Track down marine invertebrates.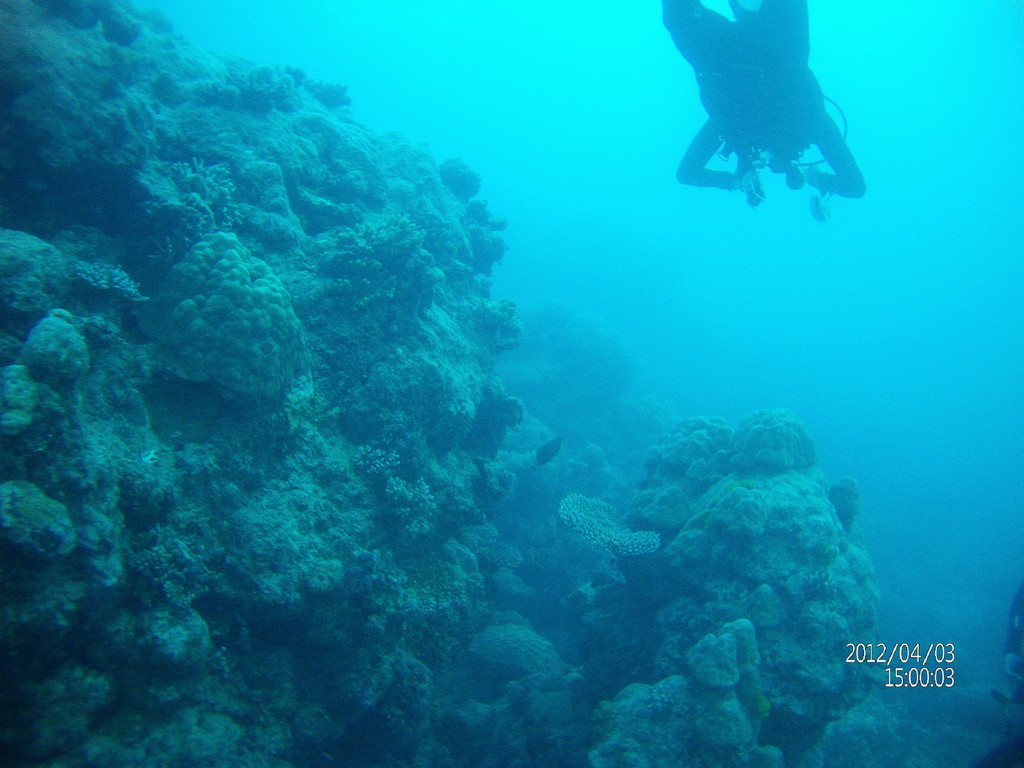
Tracked to BBox(127, 516, 241, 619).
